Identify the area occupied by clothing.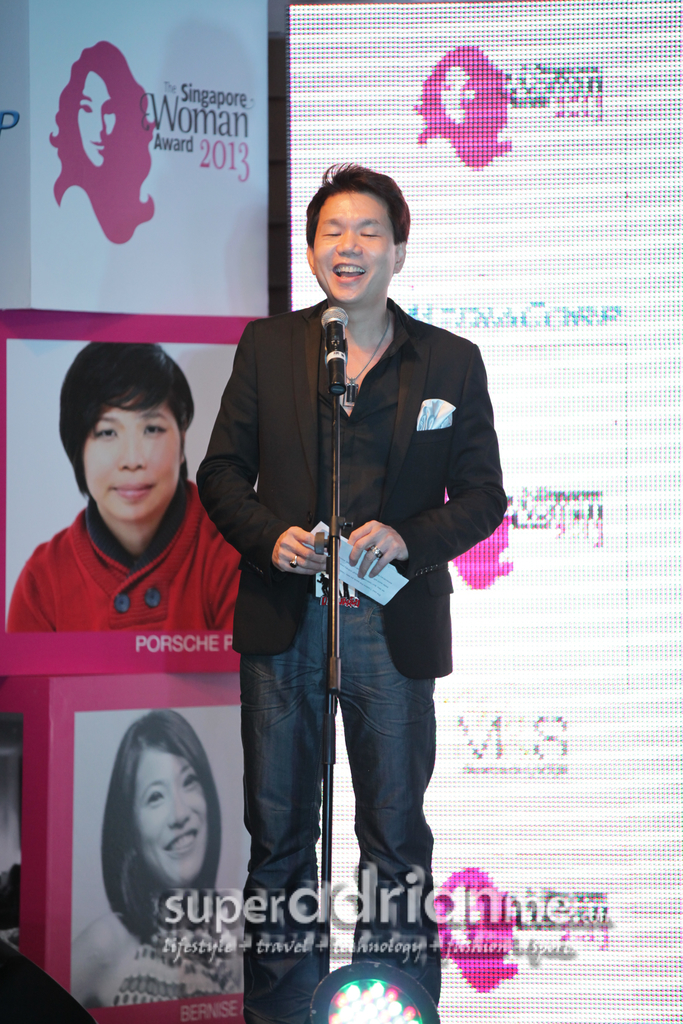
Area: locate(190, 297, 502, 1023).
